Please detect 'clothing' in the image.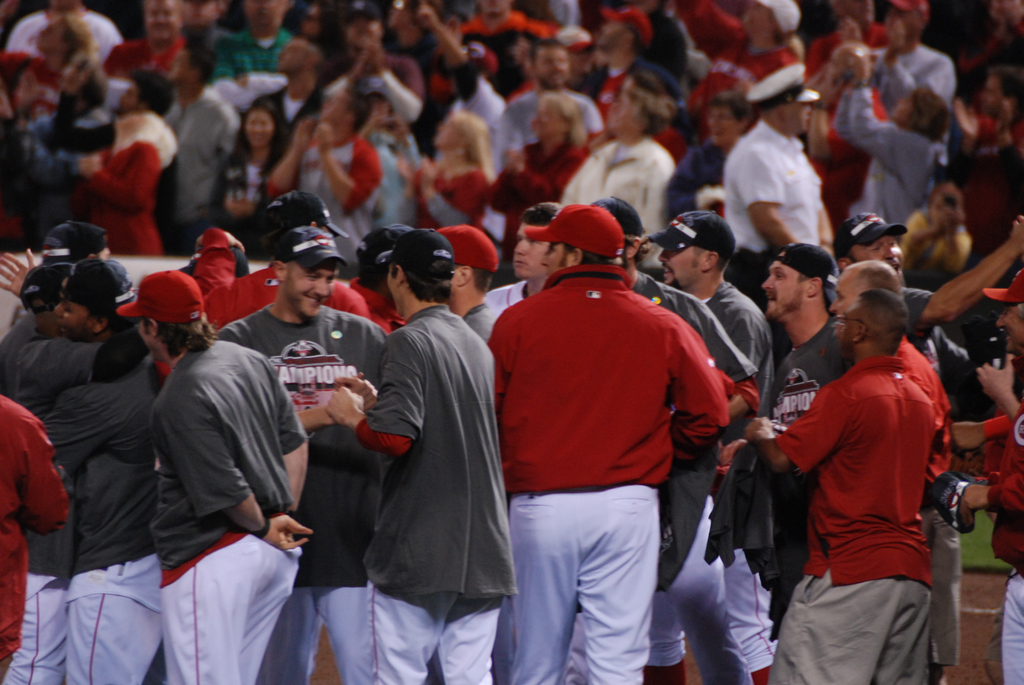
<bbox>694, 281, 767, 675</bbox>.
